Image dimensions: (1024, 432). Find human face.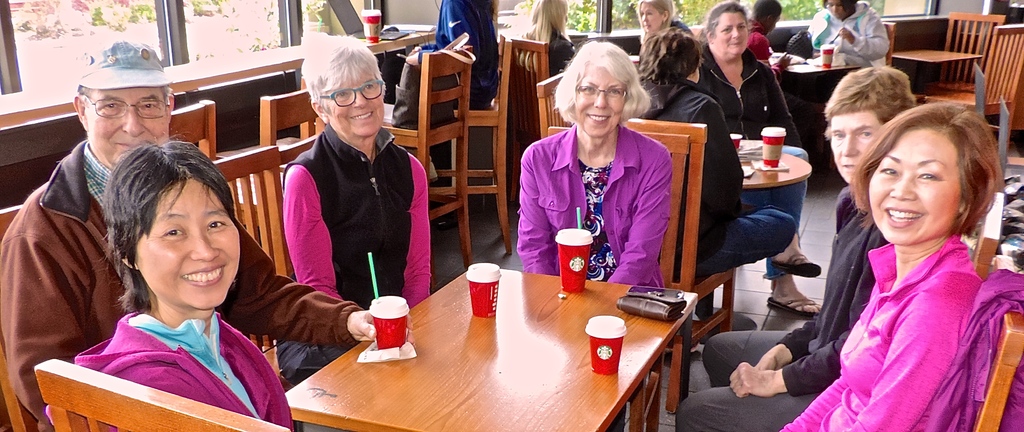
left=577, top=60, right=625, bottom=140.
